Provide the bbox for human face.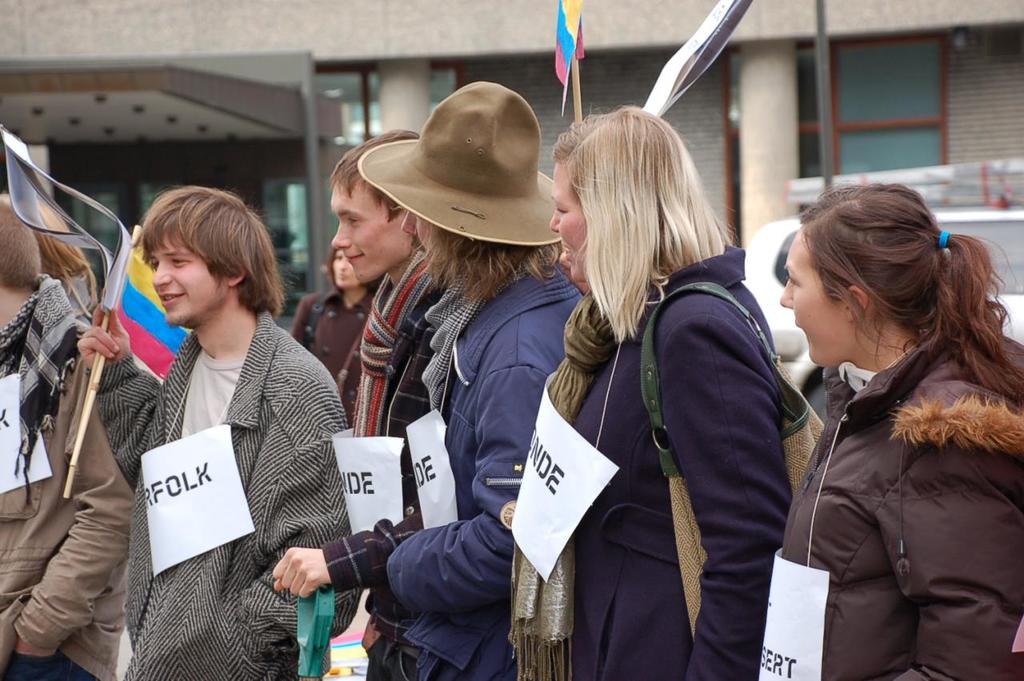
[778, 229, 852, 371].
